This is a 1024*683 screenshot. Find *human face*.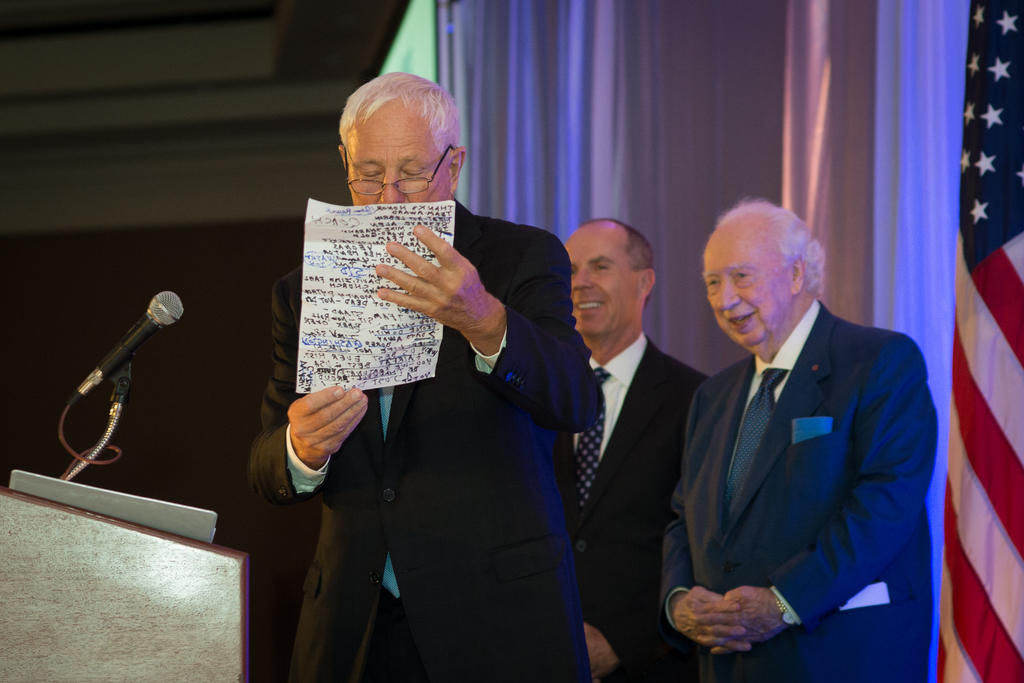
Bounding box: [x1=561, y1=236, x2=637, y2=345].
